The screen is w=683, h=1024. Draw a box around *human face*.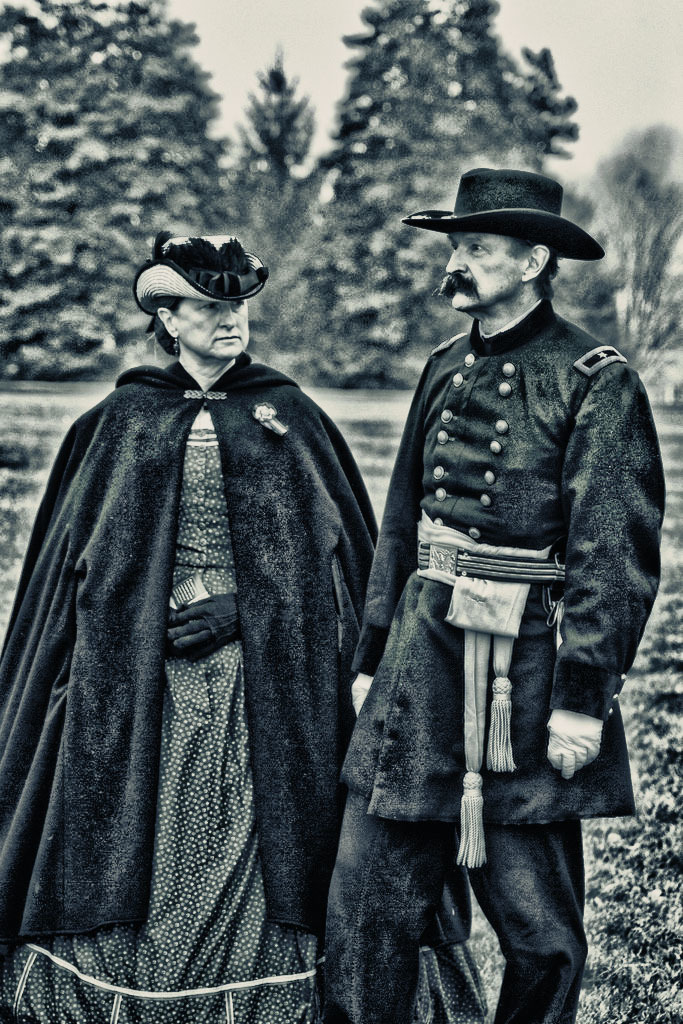
bbox=[175, 297, 244, 356].
